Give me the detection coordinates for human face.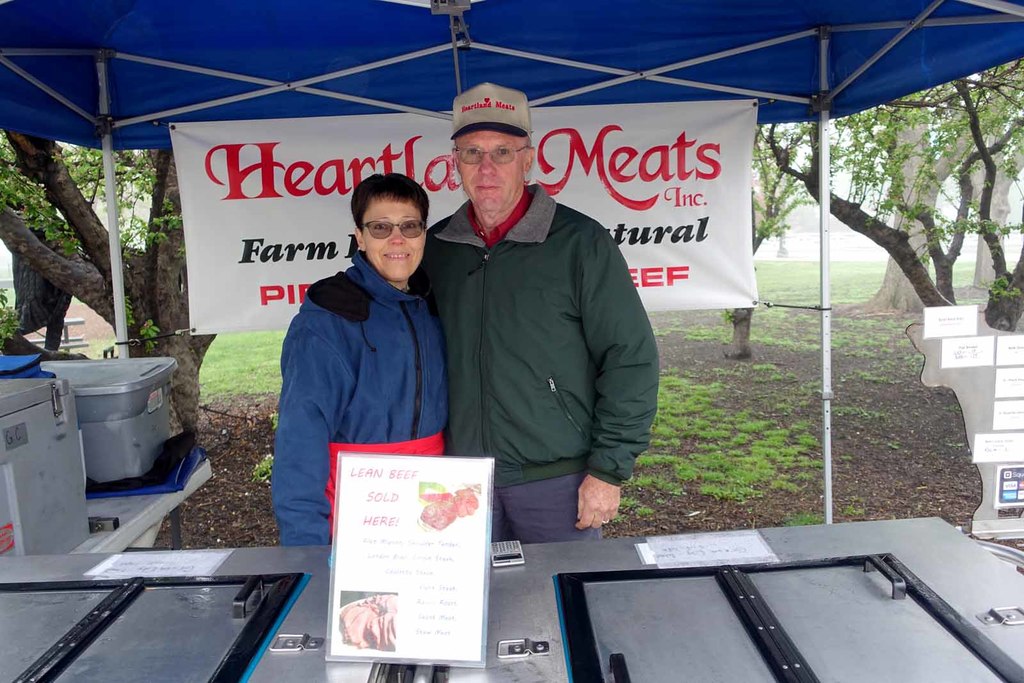
(left=451, top=127, right=524, bottom=215).
